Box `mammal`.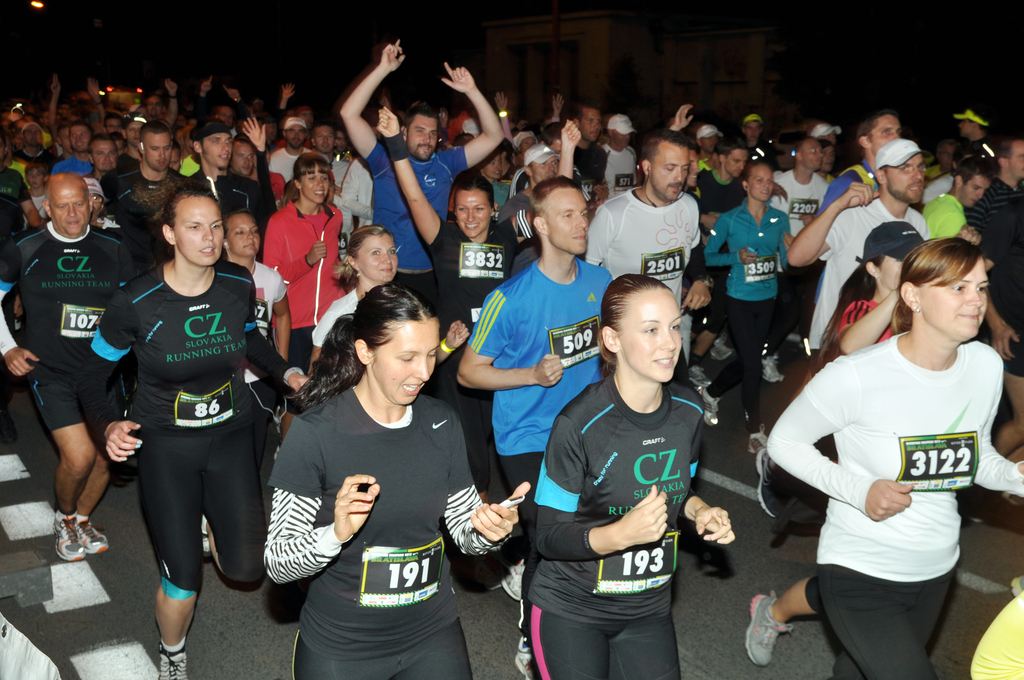
{"x1": 81, "y1": 181, "x2": 317, "y2": 679}.
